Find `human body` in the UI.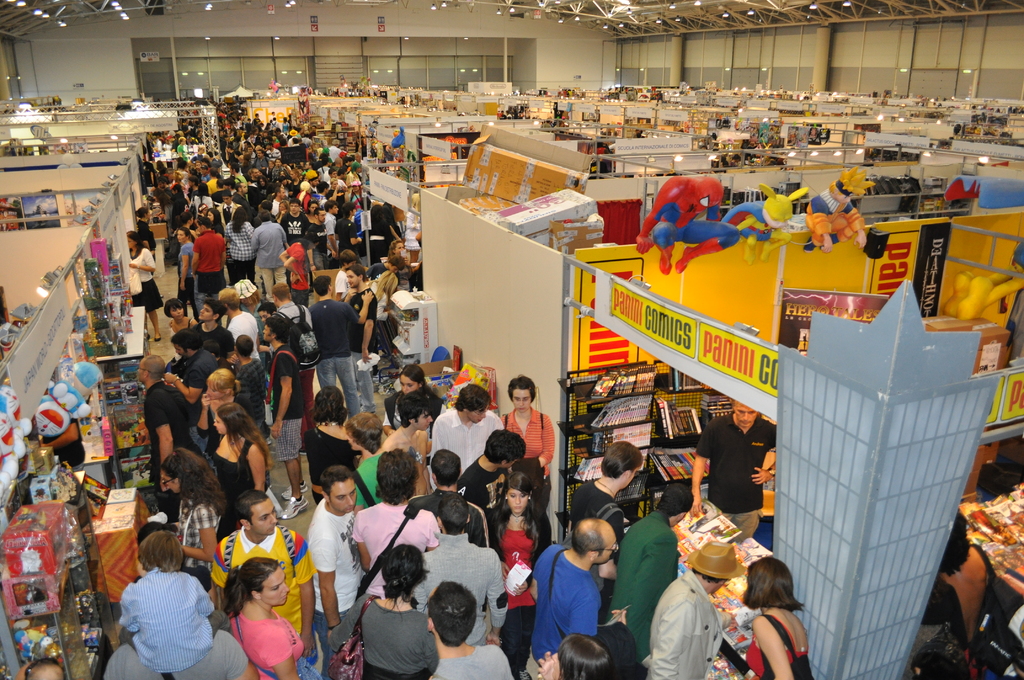
UI element at [428, 403, 504, 482].
